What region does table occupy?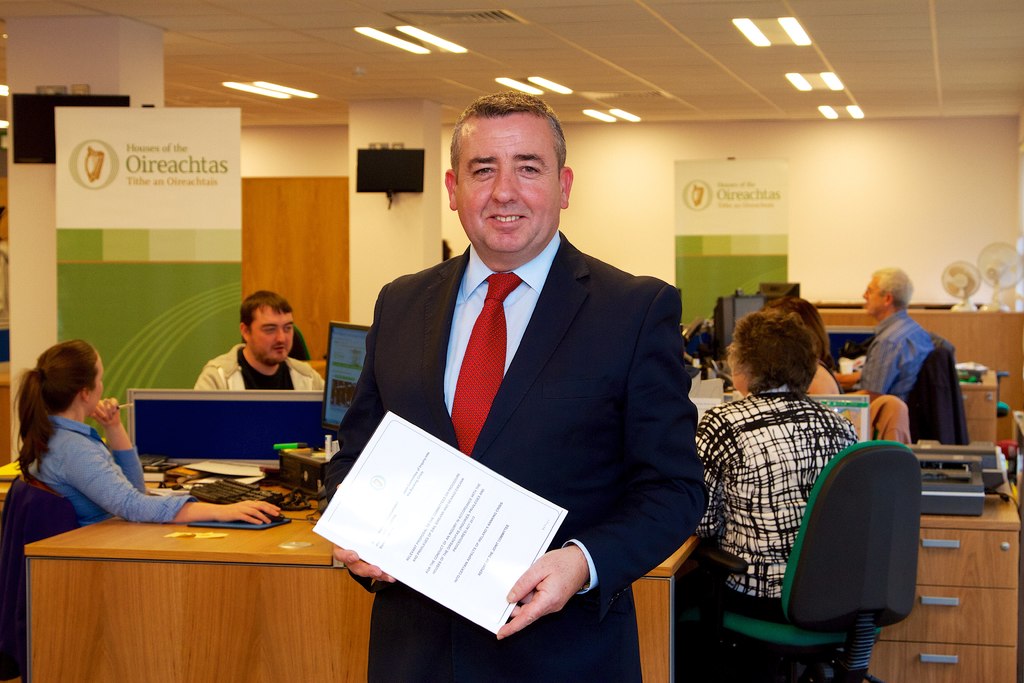
41 495 369 682.
